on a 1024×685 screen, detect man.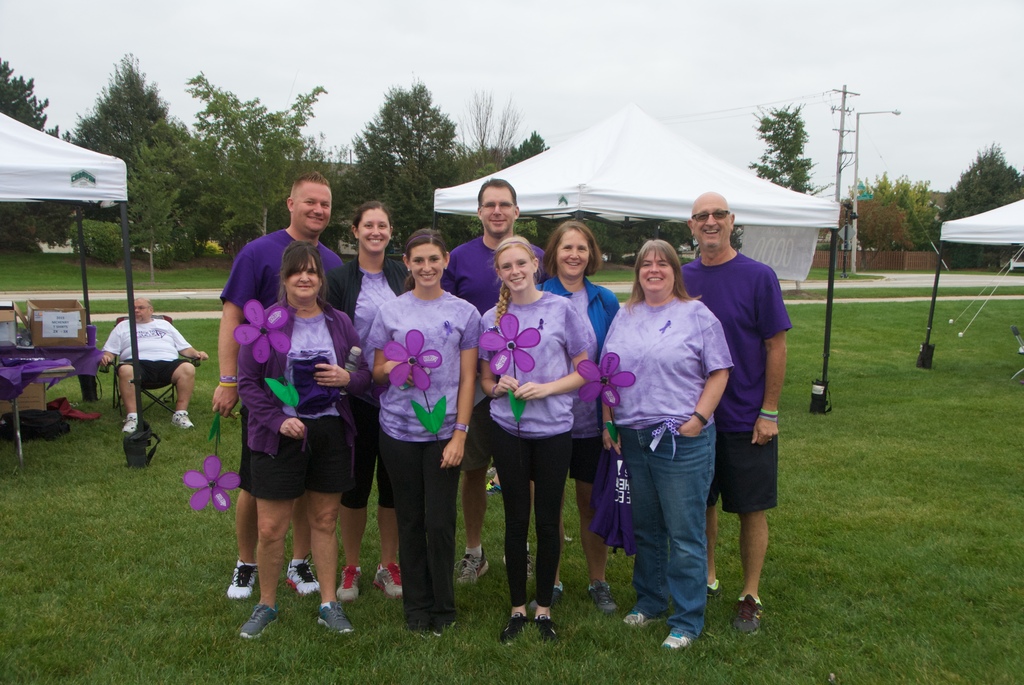
[left=449, top=173, right=554, bottom=594].
